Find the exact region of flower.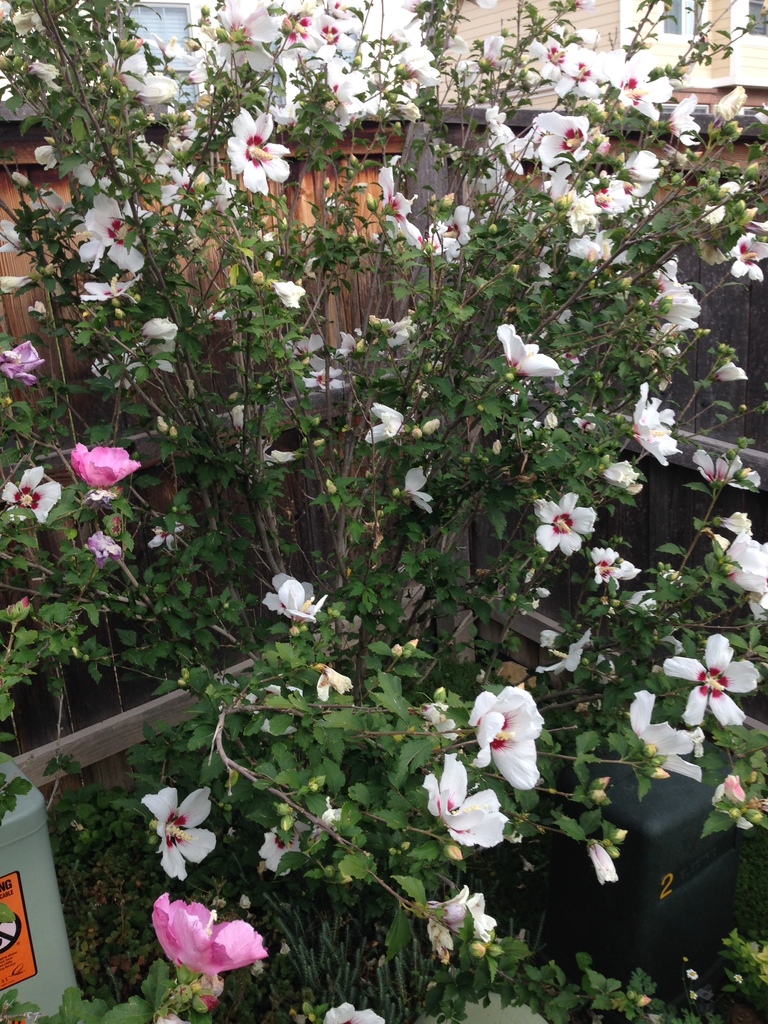
Exact region: rect(592, 548, 637, 588).
